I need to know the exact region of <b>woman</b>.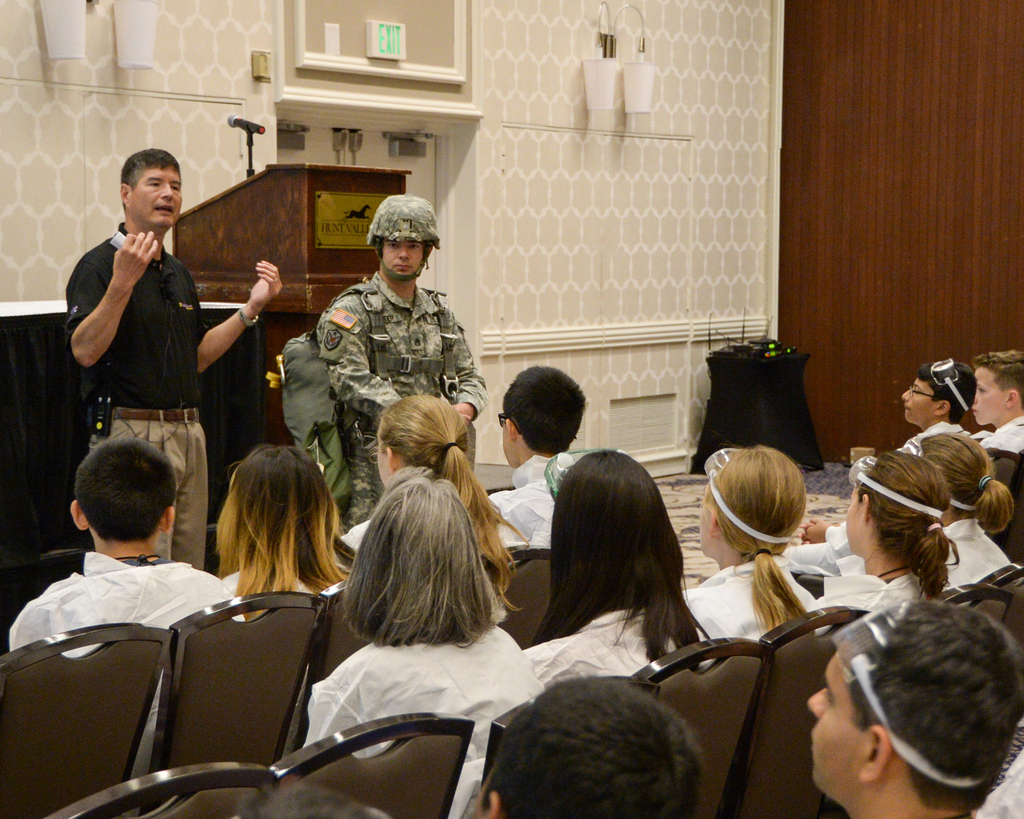
Region: box=[520, 451, 728, 688].
